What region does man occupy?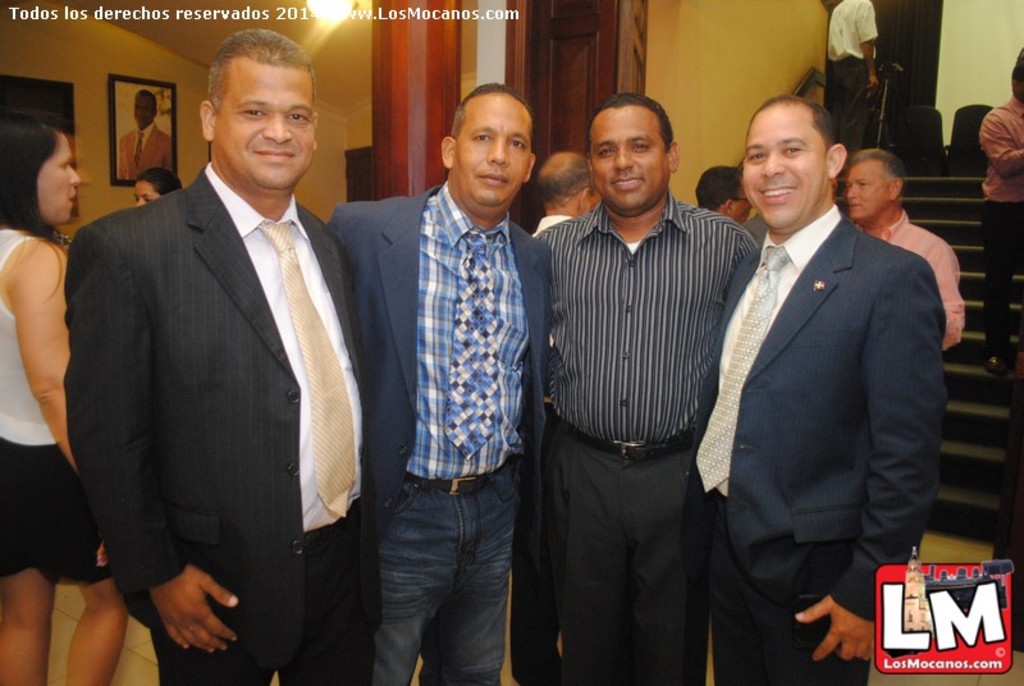
[left=69, top=19, right=390, bottom=685].
